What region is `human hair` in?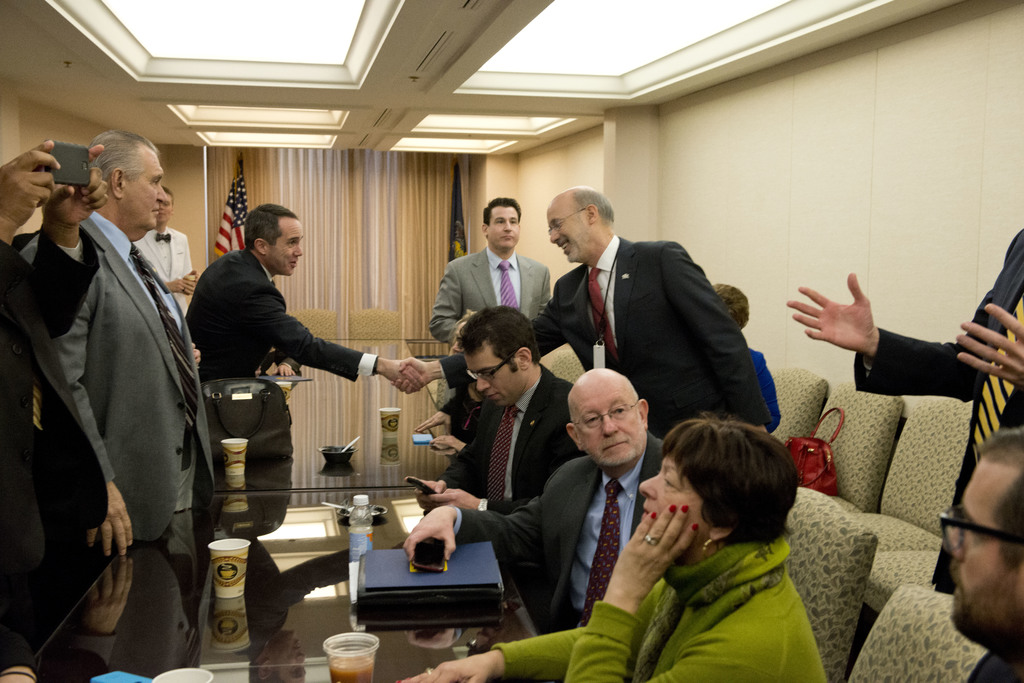
bbox(658, 406, 797, 552).
